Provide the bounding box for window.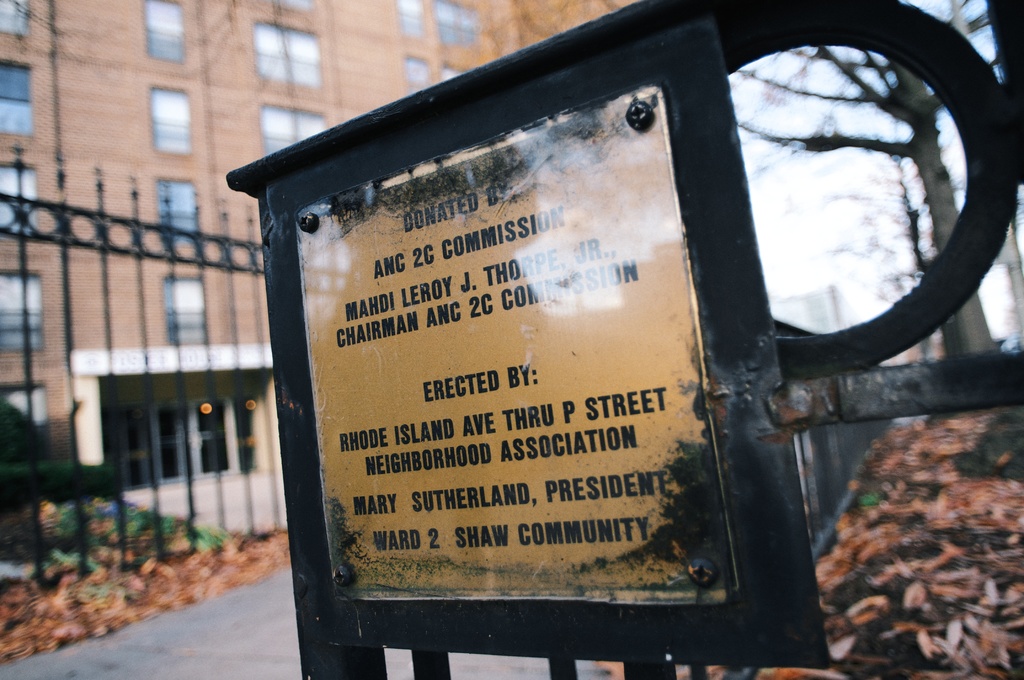
252 19 325 88.
